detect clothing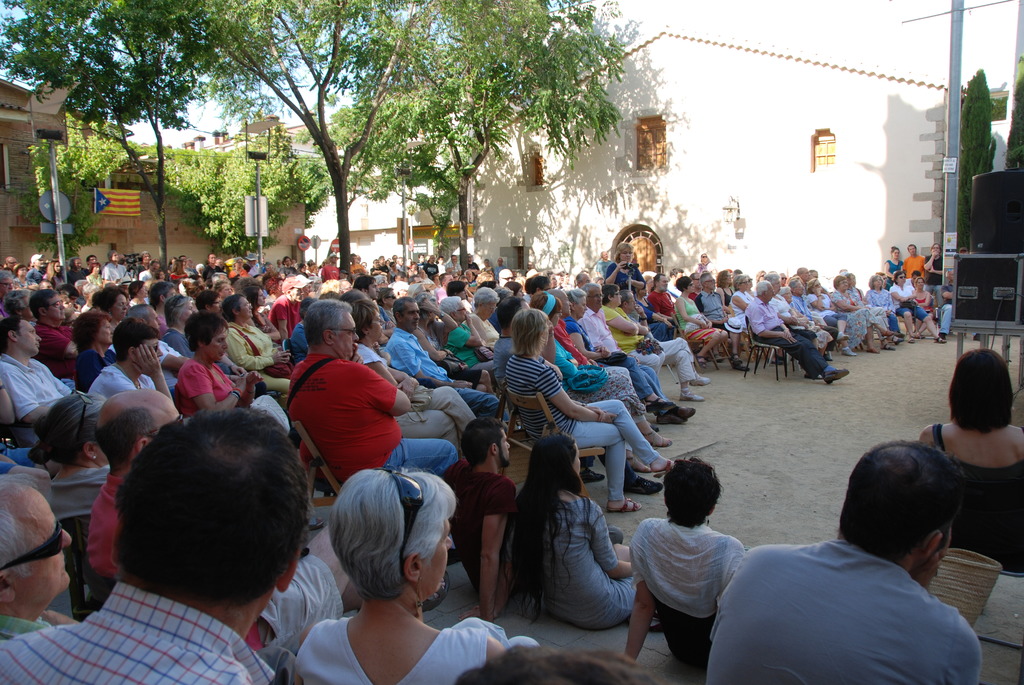
84, 467, 346, 666
